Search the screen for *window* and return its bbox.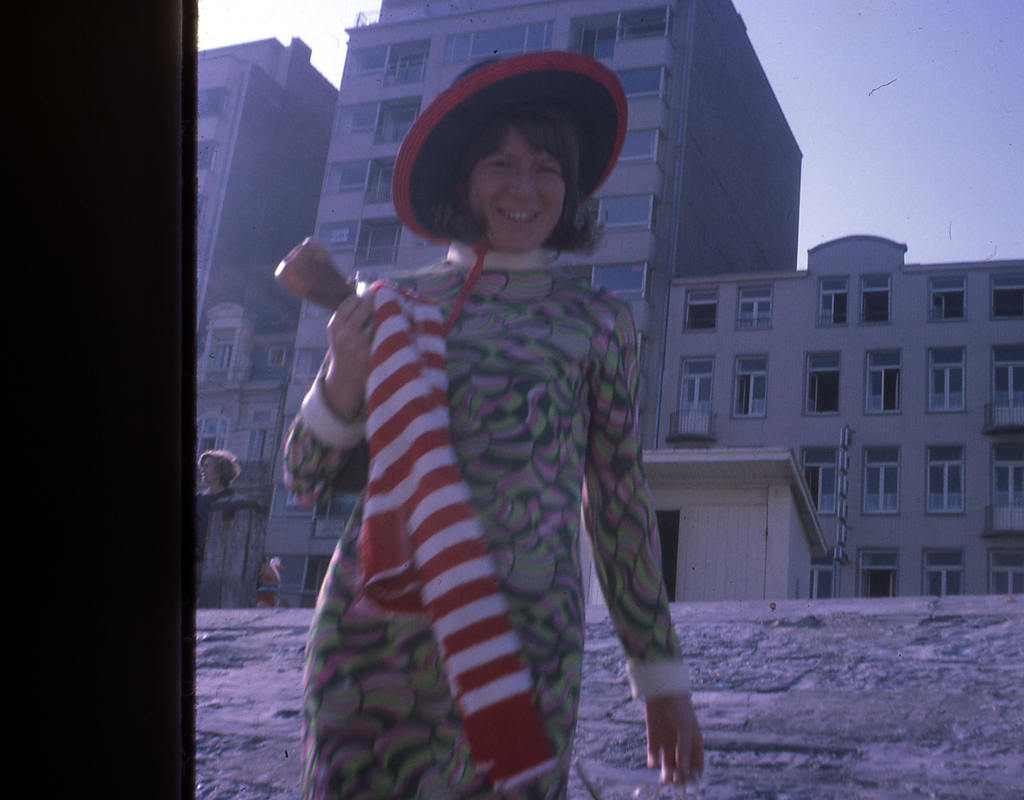
Found: [735,282,776,331].
